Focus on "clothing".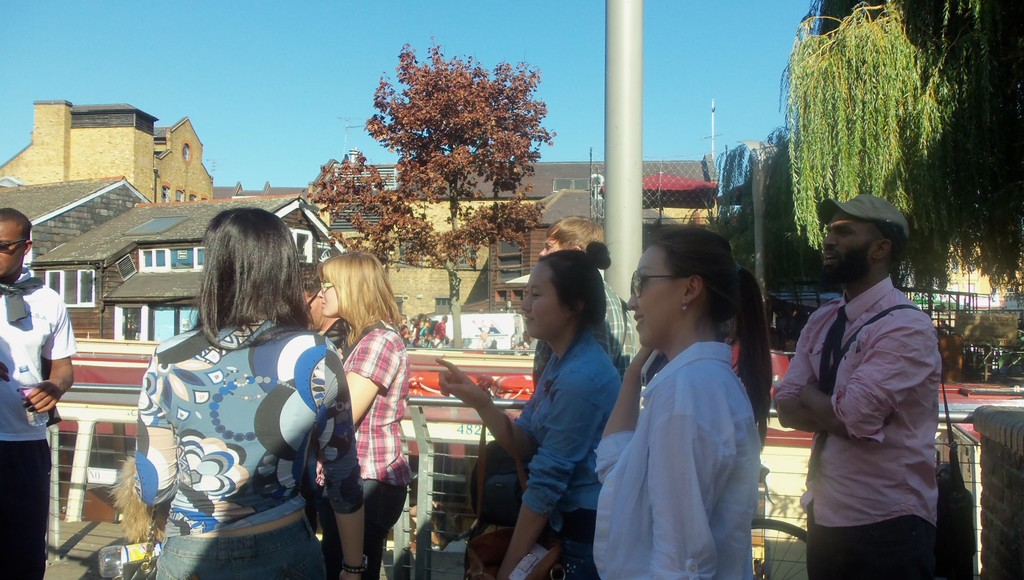
Focused at <region>324, 324, 407, 579</region>.
